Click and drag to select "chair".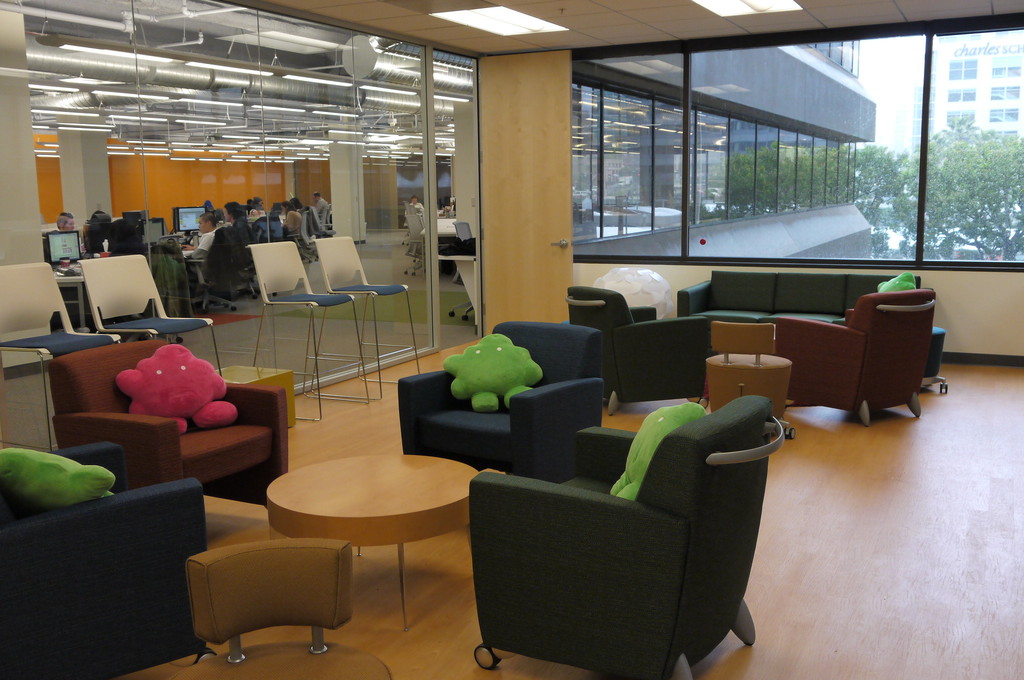
Selection: x1=186, y1=521, x2=374, y2=674.
